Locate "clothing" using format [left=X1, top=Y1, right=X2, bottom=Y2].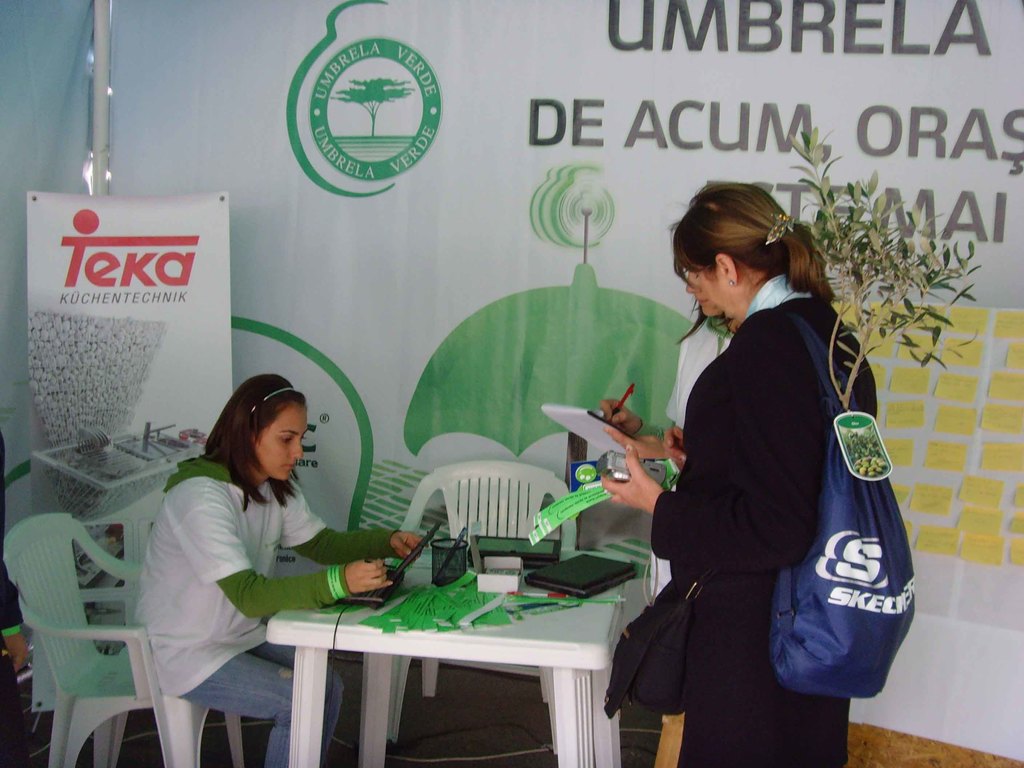
[left=142, top=460, right=407, bottom=703].
